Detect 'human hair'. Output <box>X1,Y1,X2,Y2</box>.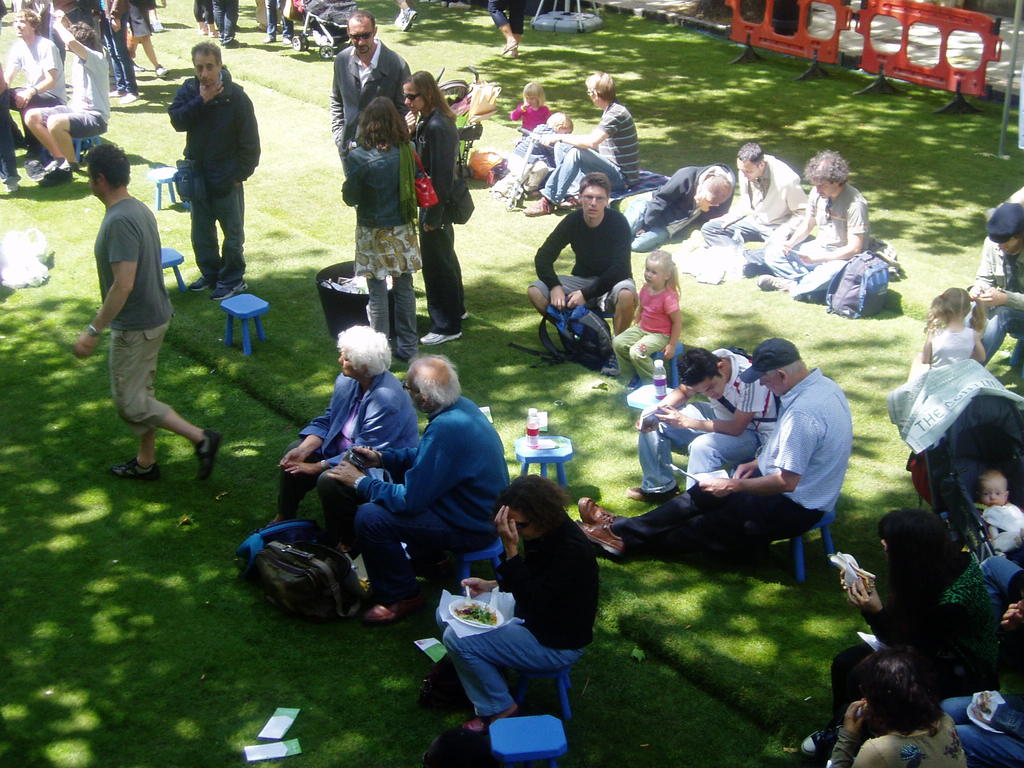
<box>340,311,388,375</box>.
